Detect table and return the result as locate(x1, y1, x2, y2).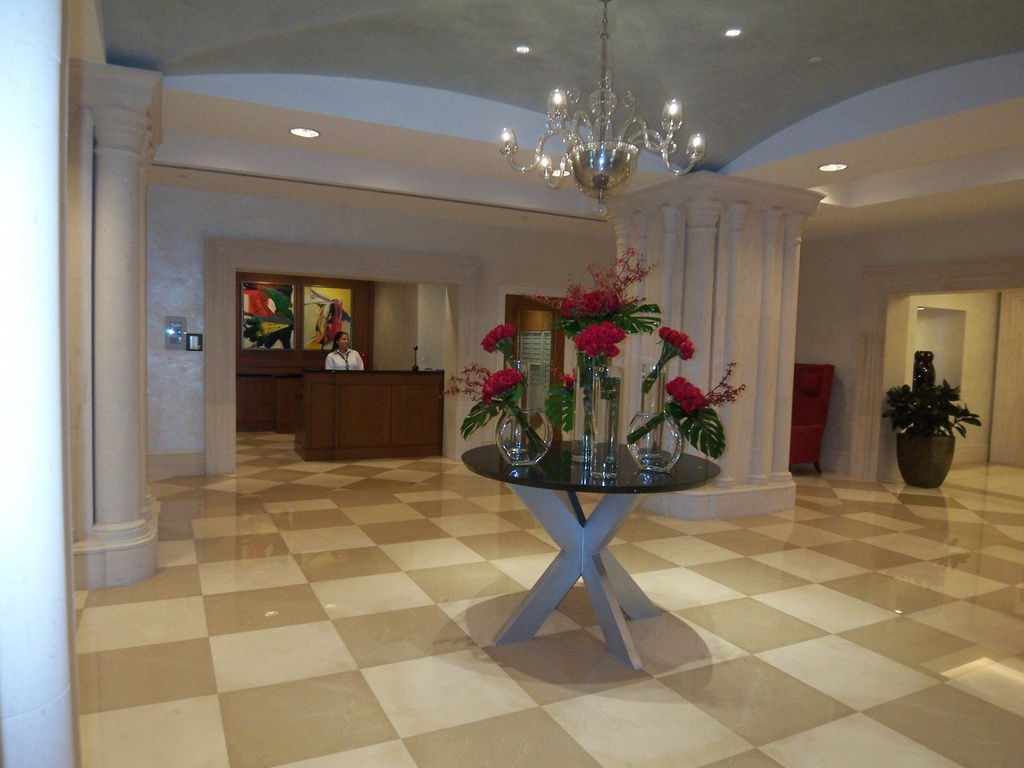
locate(452, 440, 717, 678).
